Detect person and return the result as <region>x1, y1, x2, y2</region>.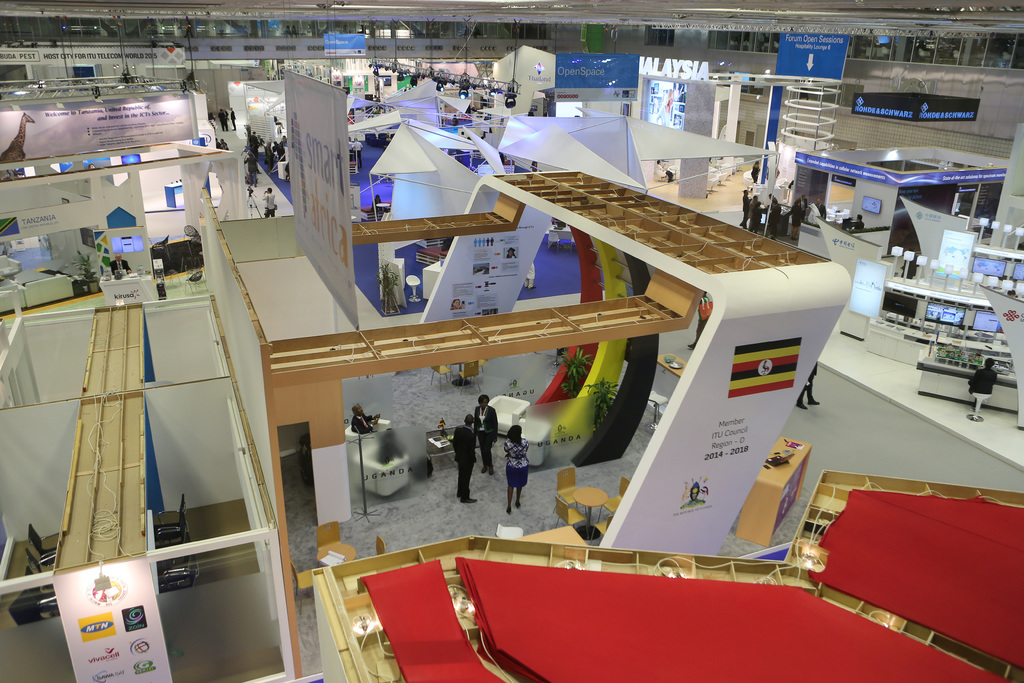
<region>470, 391, 499, 472</region>.
